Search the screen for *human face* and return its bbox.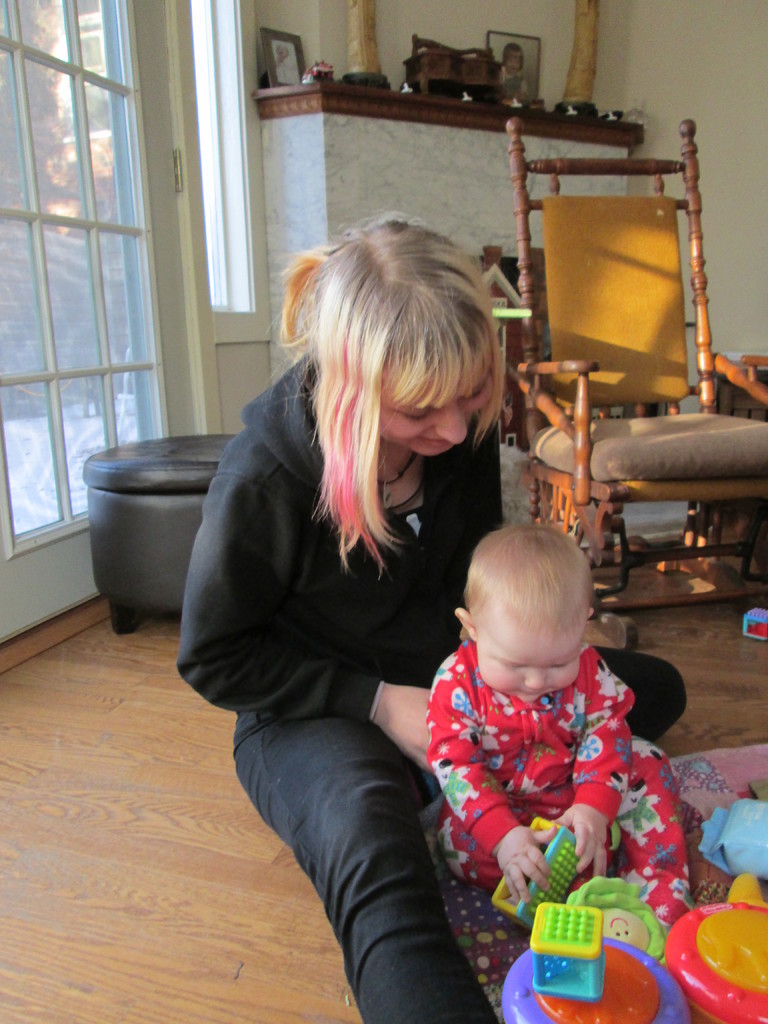
Found: (x1=464, y1=614, x2=588, y2=705).
